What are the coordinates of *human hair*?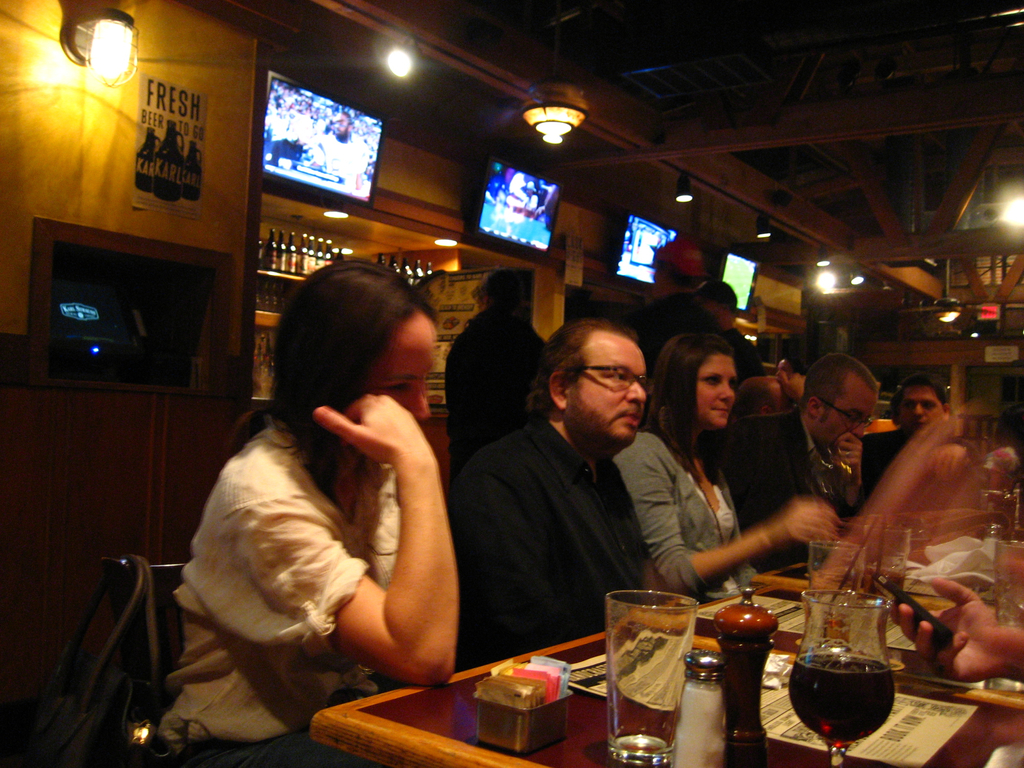
x1=653 y1=315 x2=747 y2=479.
